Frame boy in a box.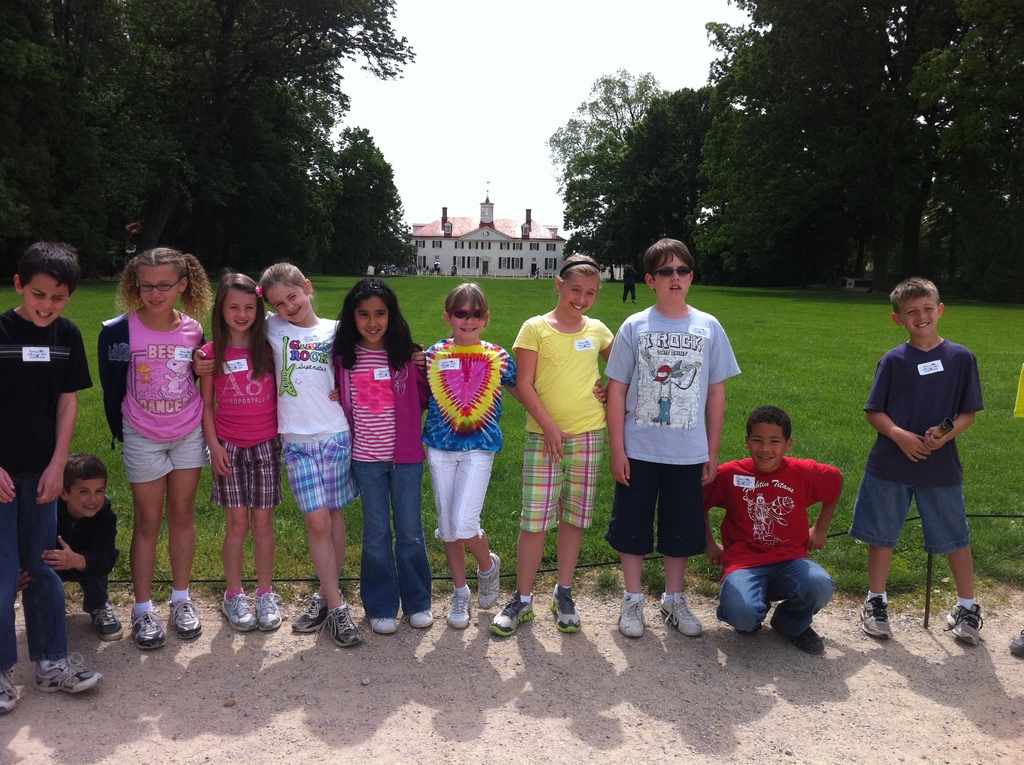
845 278 984 641.
